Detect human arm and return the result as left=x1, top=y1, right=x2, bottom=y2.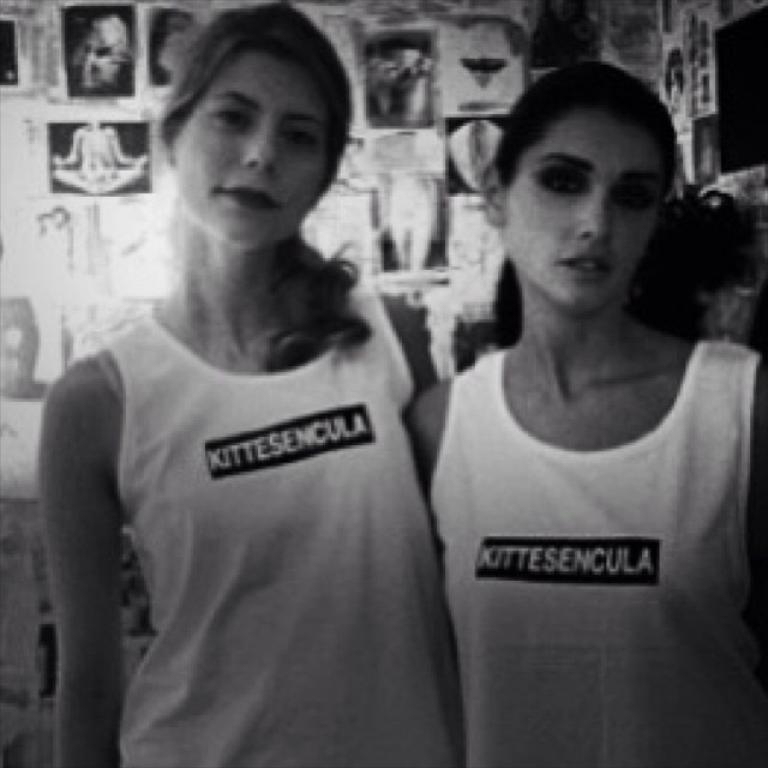
left=400, top=371, right=505, bottom=493.
